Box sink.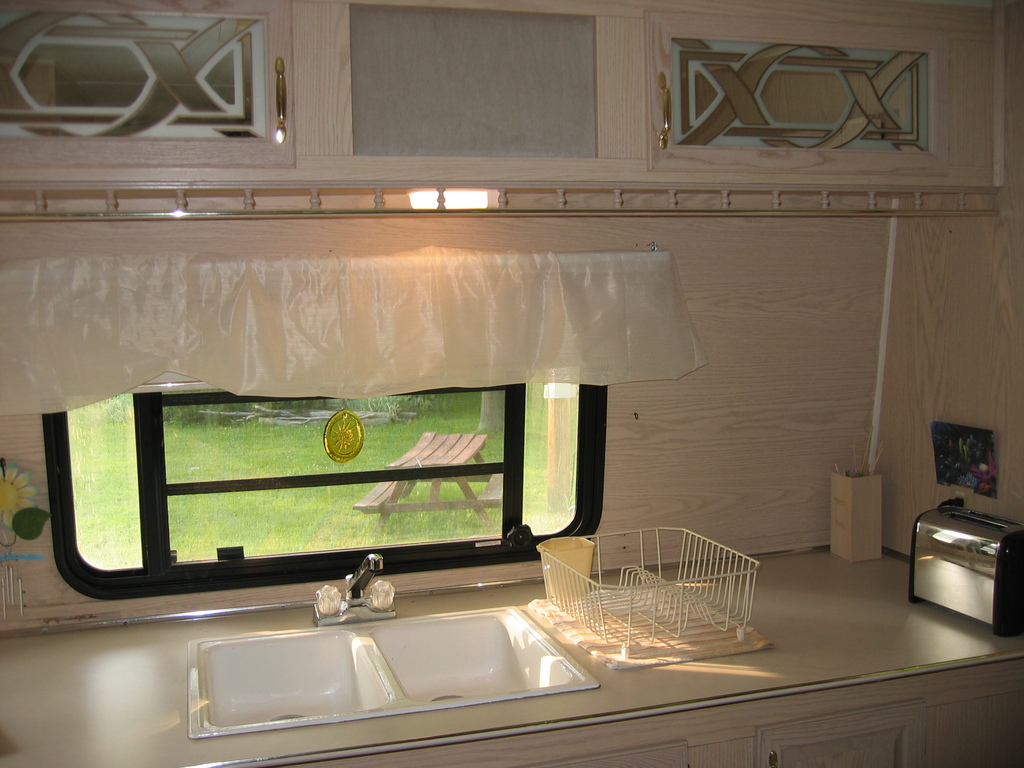
(x1=180, y1=605, x2=617, y2=737).
